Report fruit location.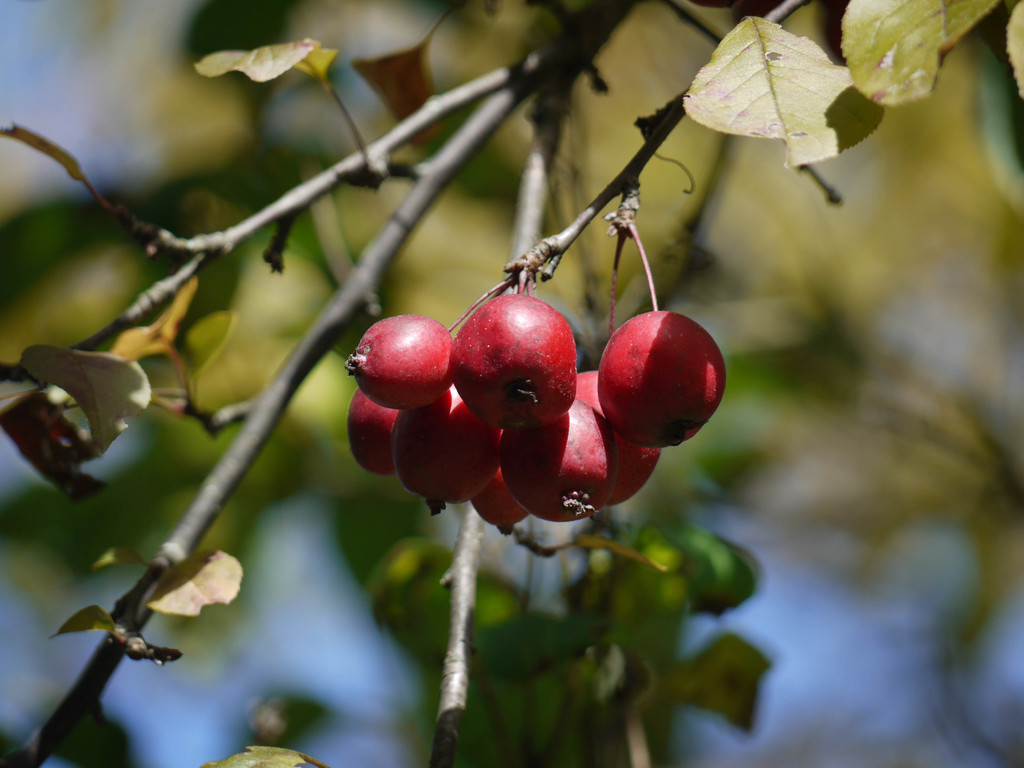
Report: [588,297,724,459].
